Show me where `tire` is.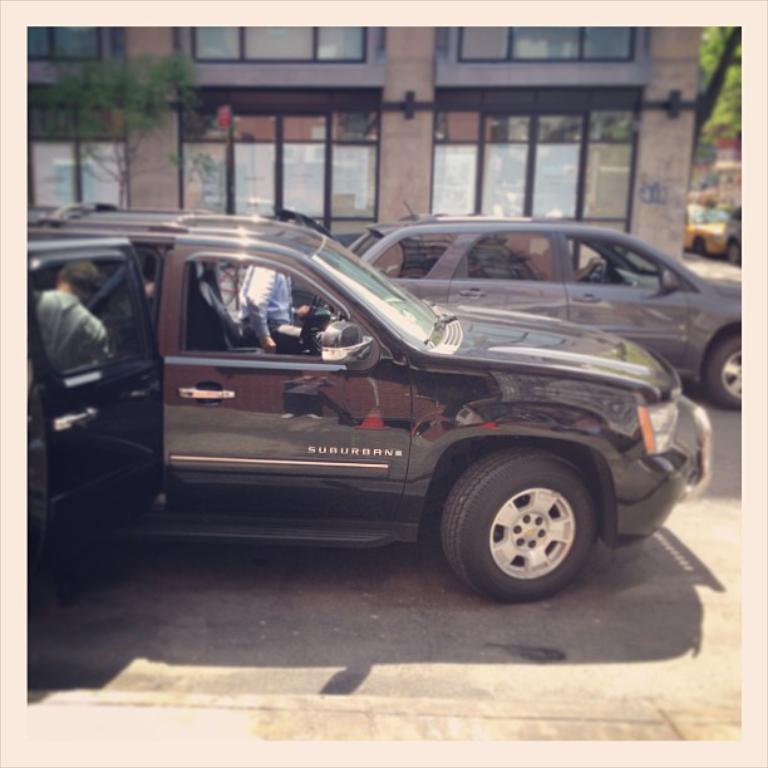
`tire` is at <box>438,448,594,602</box>.
